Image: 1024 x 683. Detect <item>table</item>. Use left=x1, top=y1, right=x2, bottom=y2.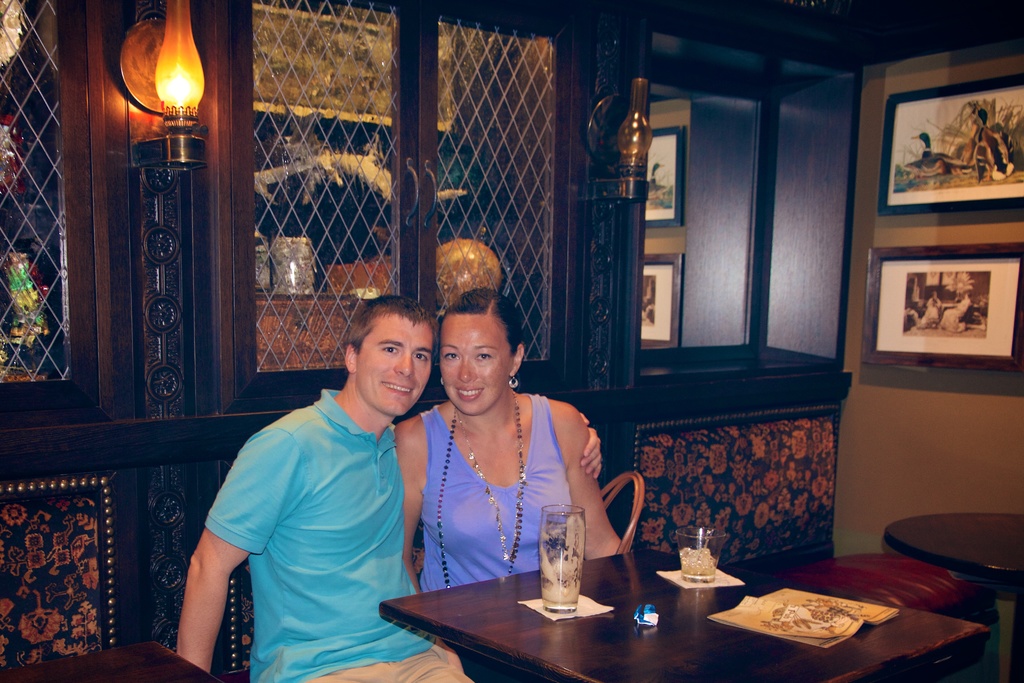
left=875, top=501, right=1023, bottom=595.
